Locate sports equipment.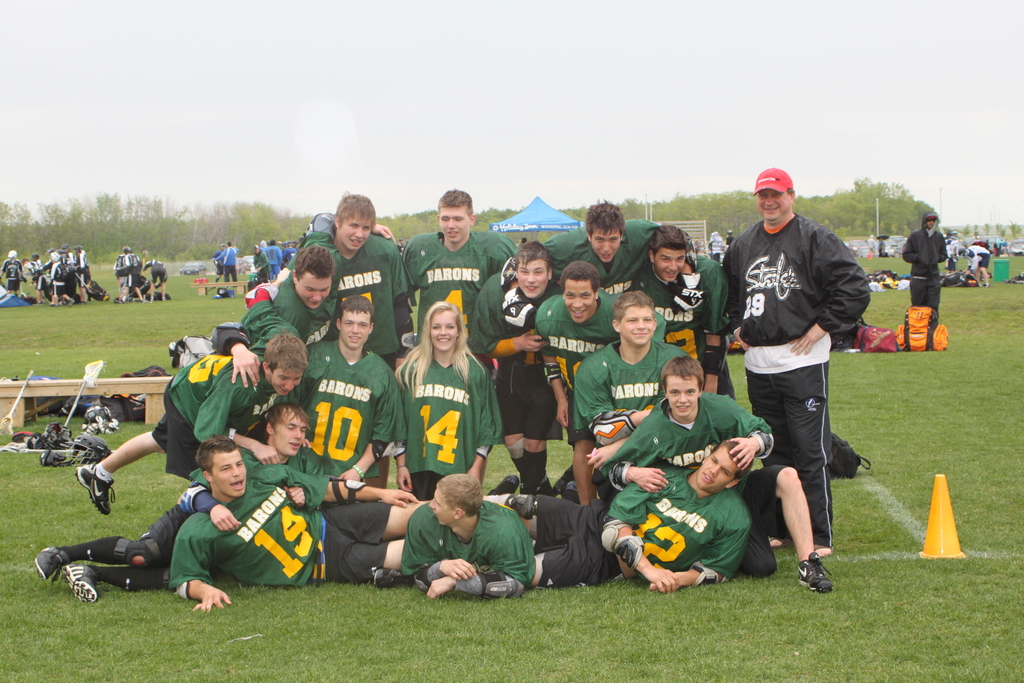
Bounding box: (496, 474, 521, 491).
